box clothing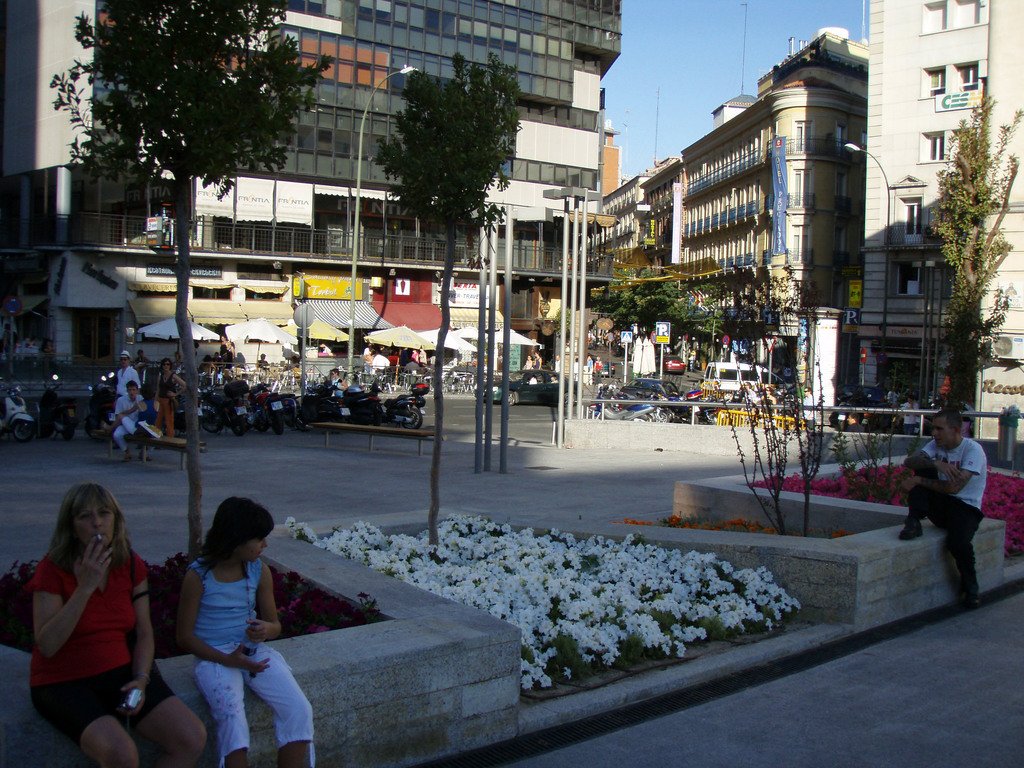
crop(573, 360, 580, 383)
